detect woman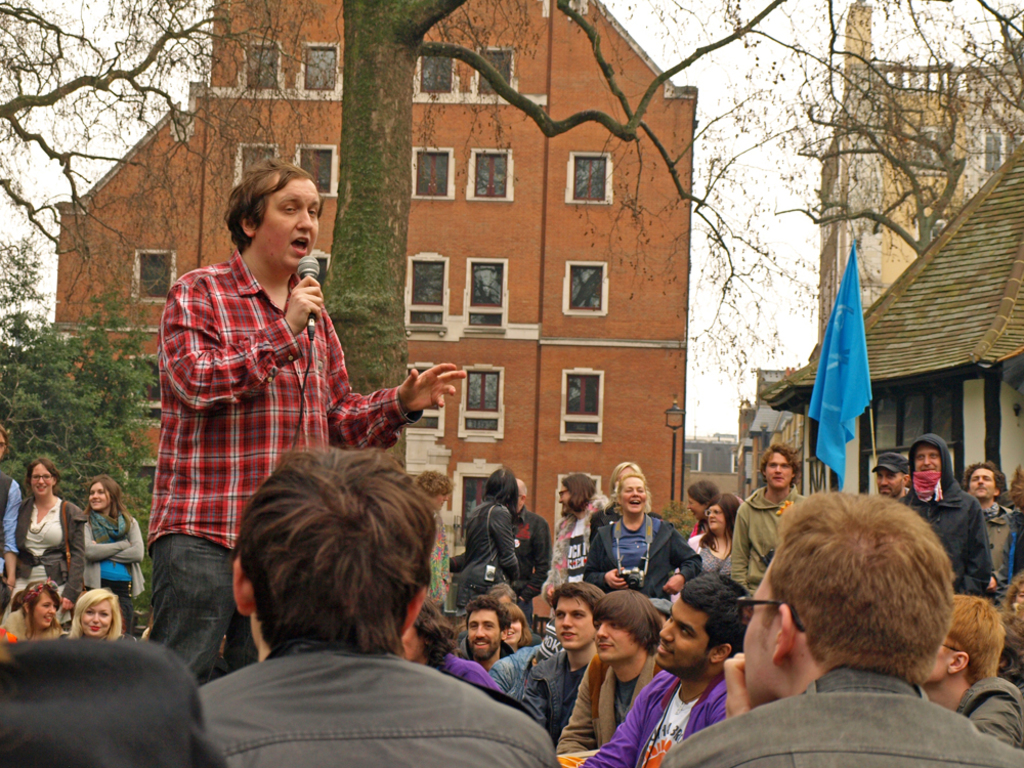
crop(0, 581, 74, 649)
